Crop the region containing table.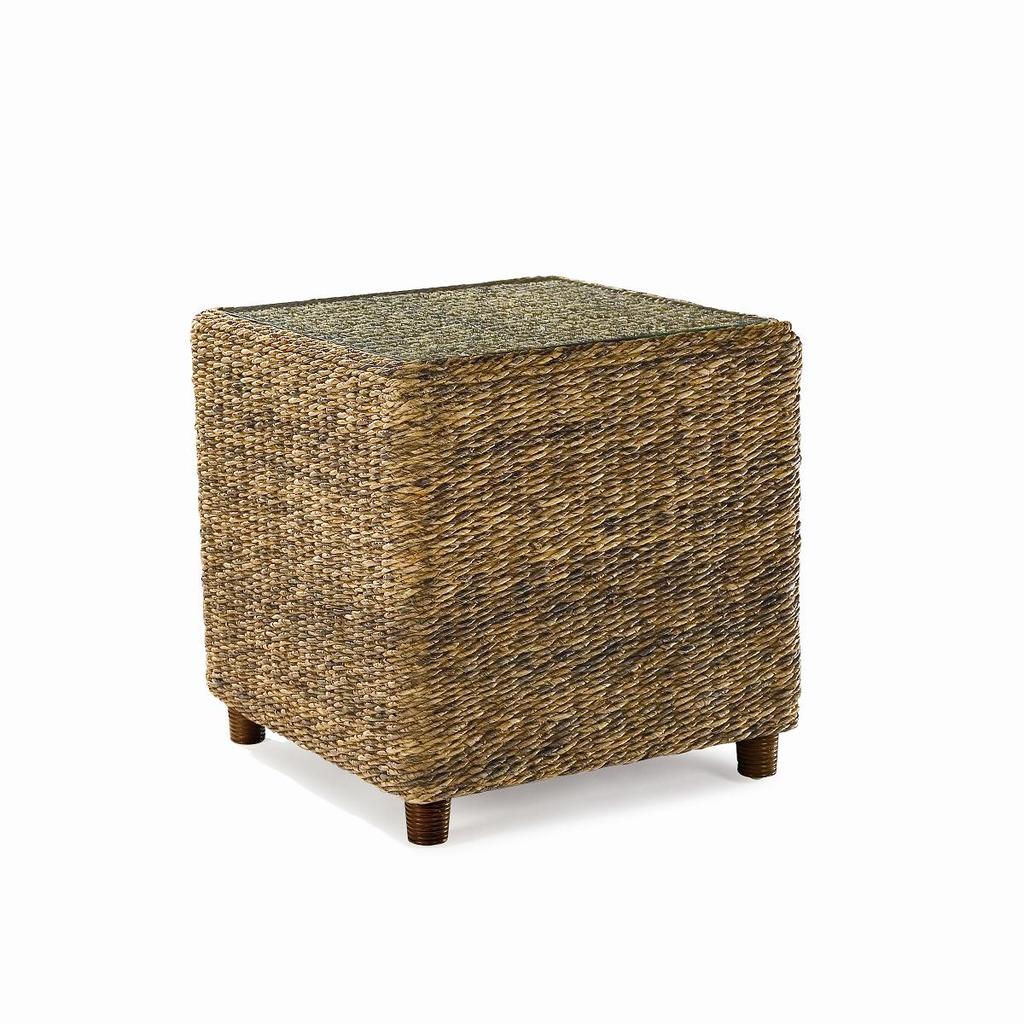
Crop region: [183, 266, 812, 850].
